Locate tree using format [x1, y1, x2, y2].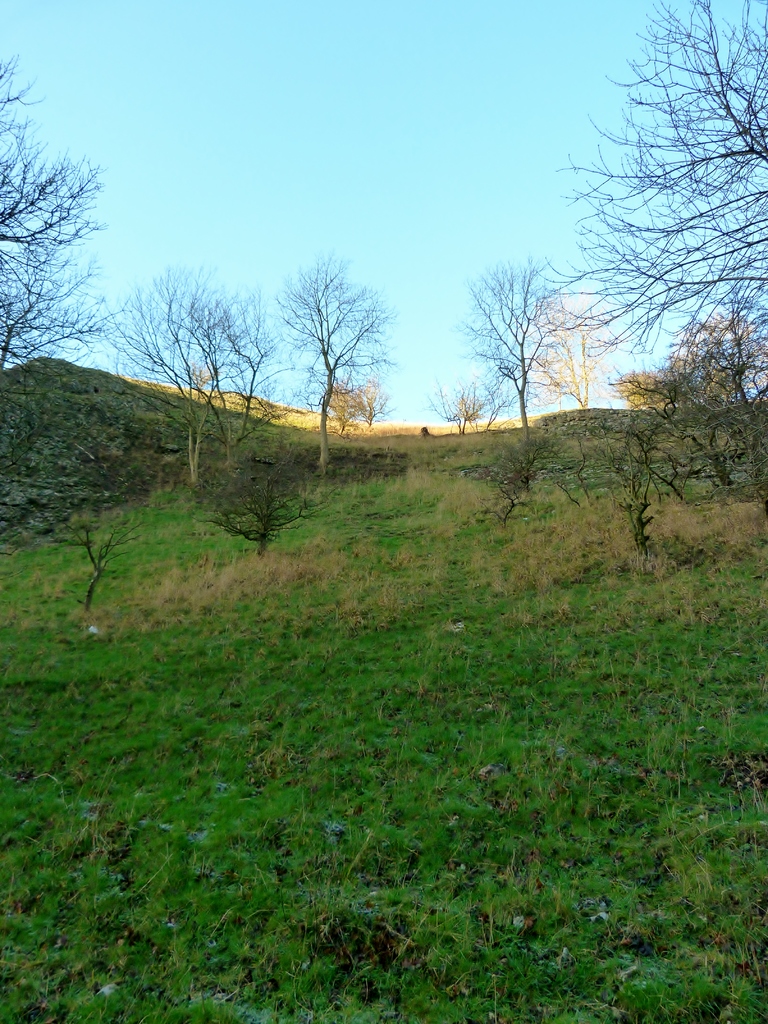
[0, 65, 128, 340].
